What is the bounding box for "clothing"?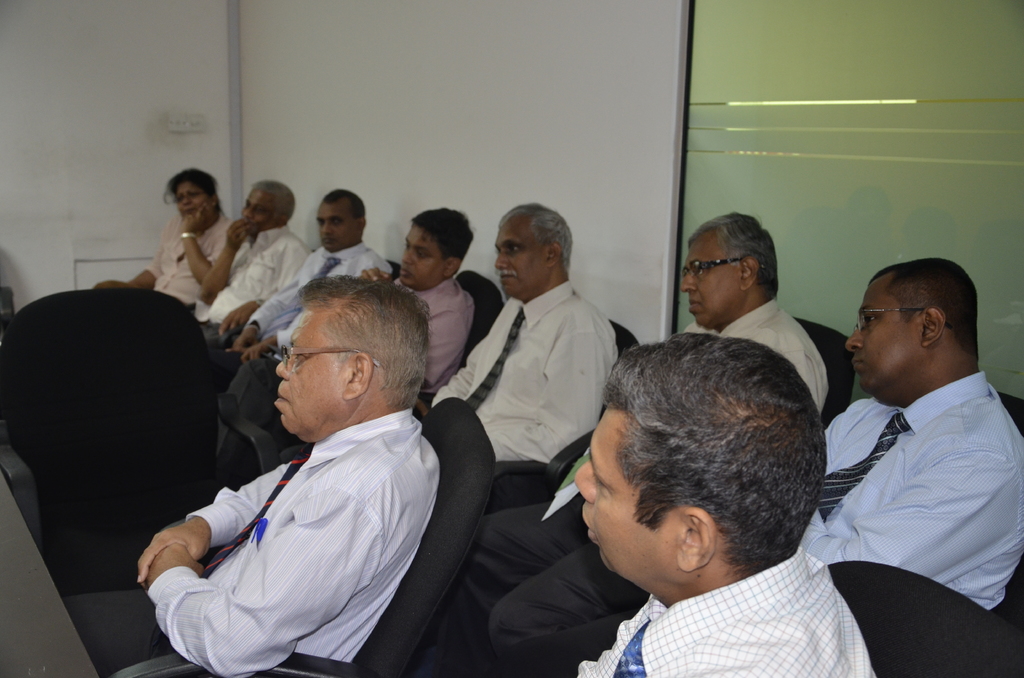
left=223, top=242, right=387, bottom=472.
